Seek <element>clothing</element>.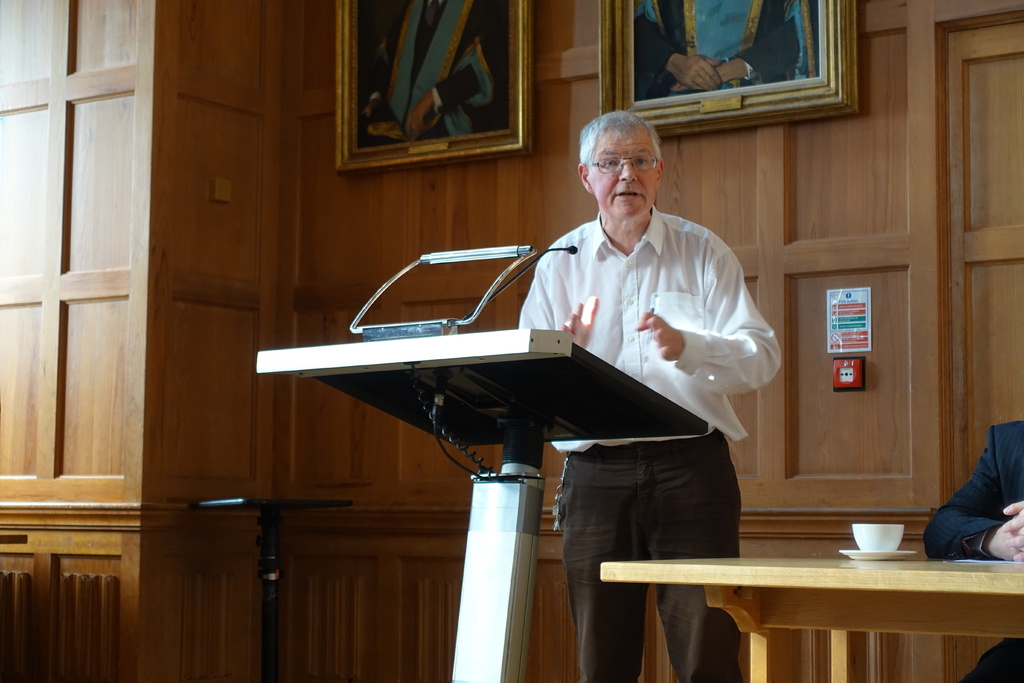
box(619, 0, 828, 99).
